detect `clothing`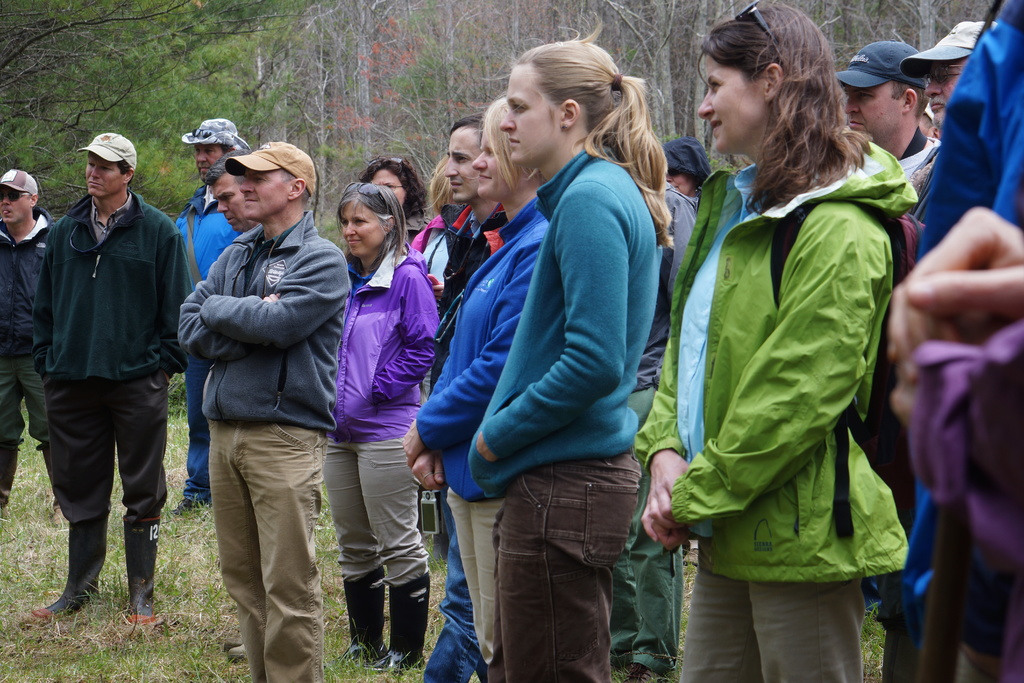
left=318, top=238, right=445, bottom=595
